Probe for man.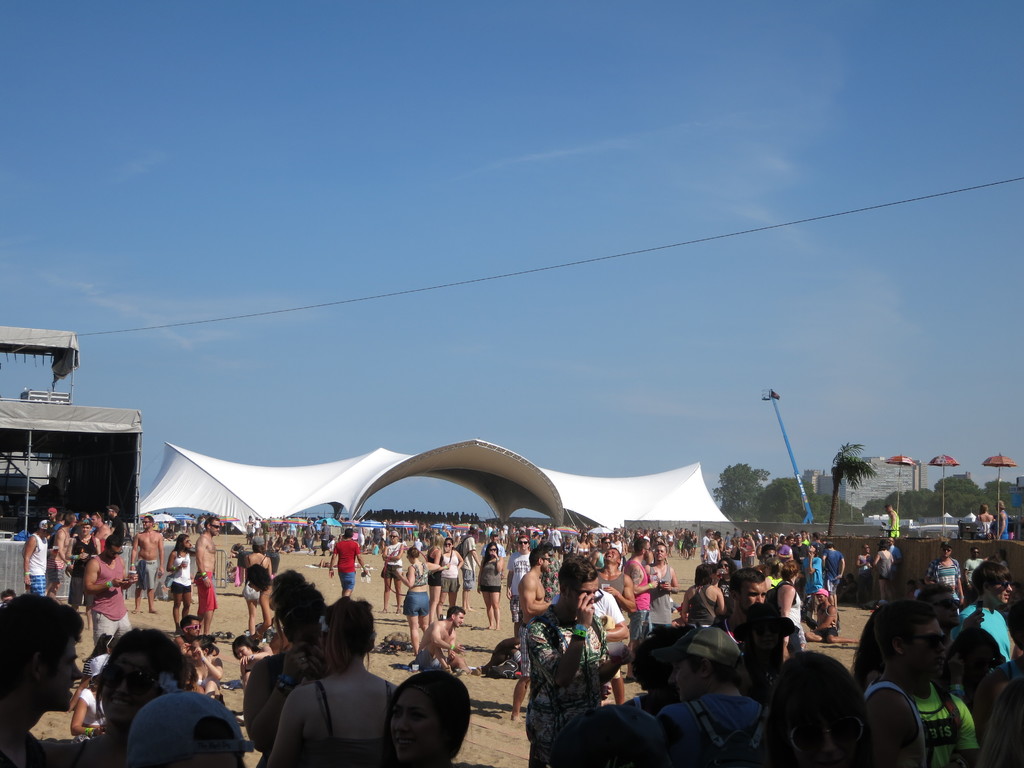
Probe result: 262/518/273/550.
